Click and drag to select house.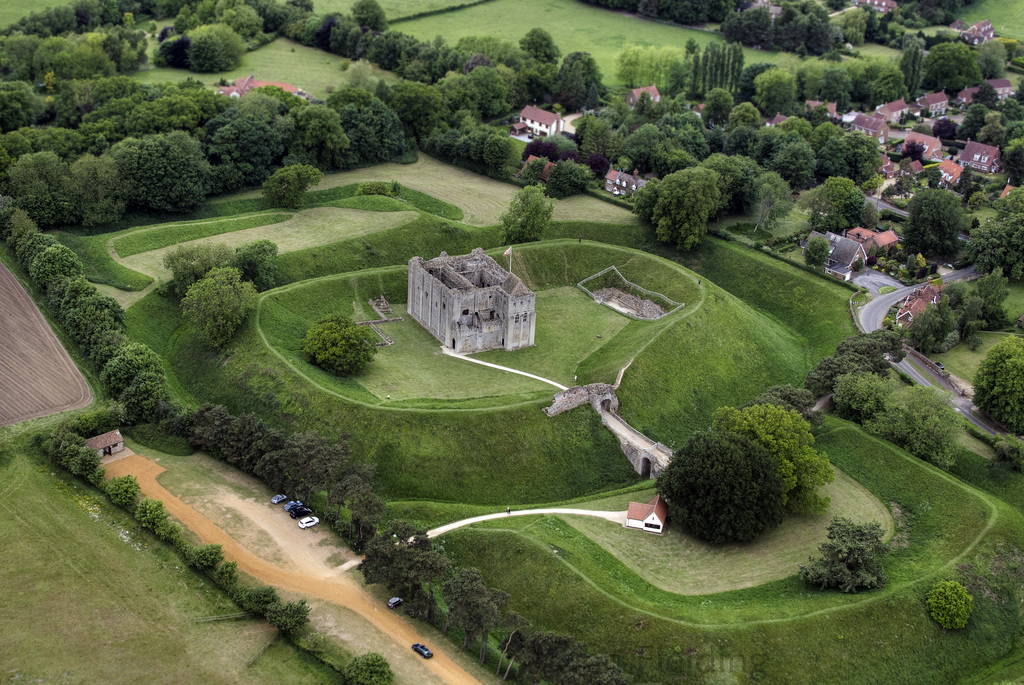
Selection: bbox=(519, 108, 555, 138).
